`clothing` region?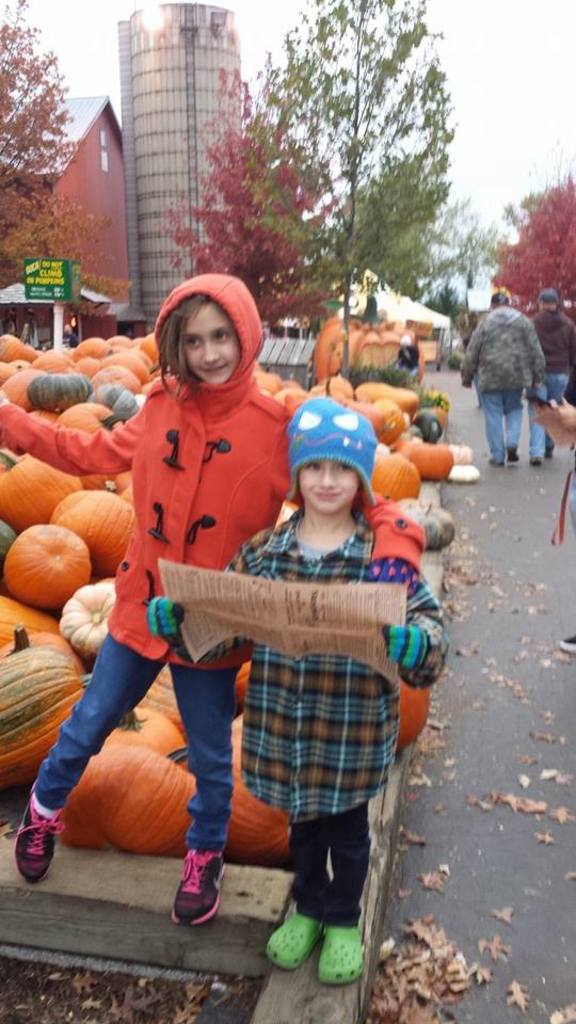
l=398, t=345, r=419, b=377
